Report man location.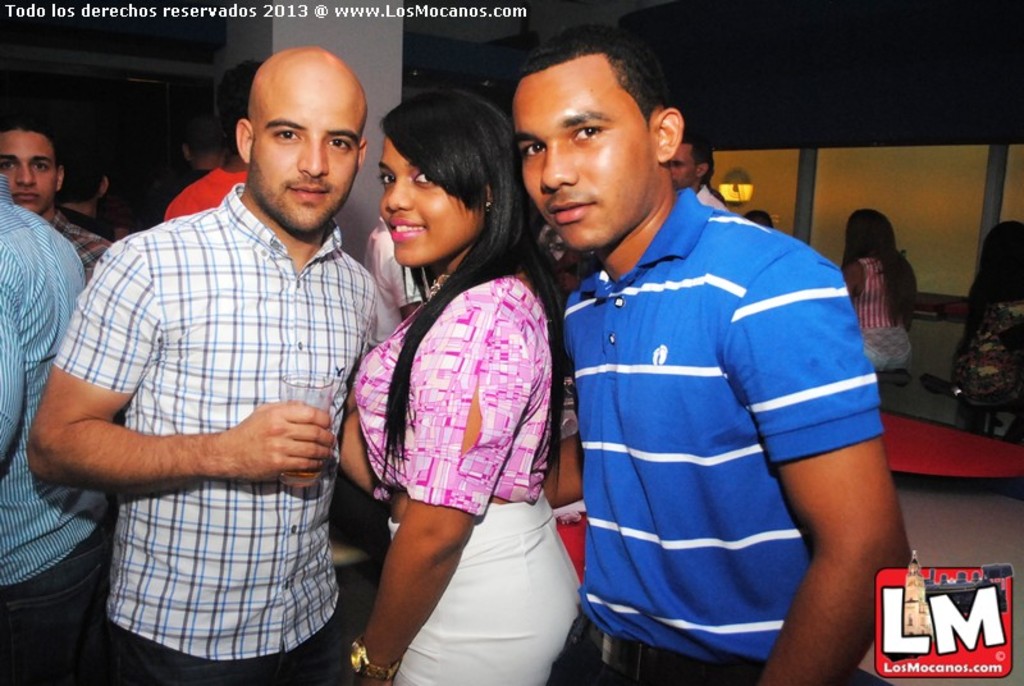
Report: box(669, 129, 727, 214).
